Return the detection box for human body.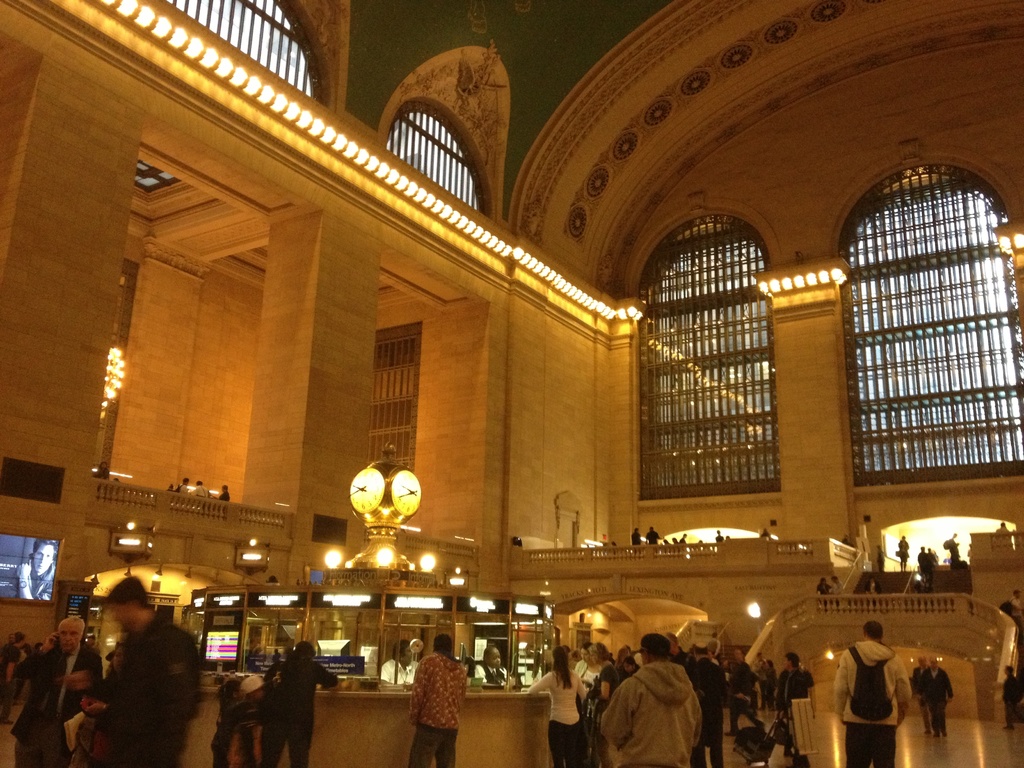
BBox(835, 642, 914, 767).
